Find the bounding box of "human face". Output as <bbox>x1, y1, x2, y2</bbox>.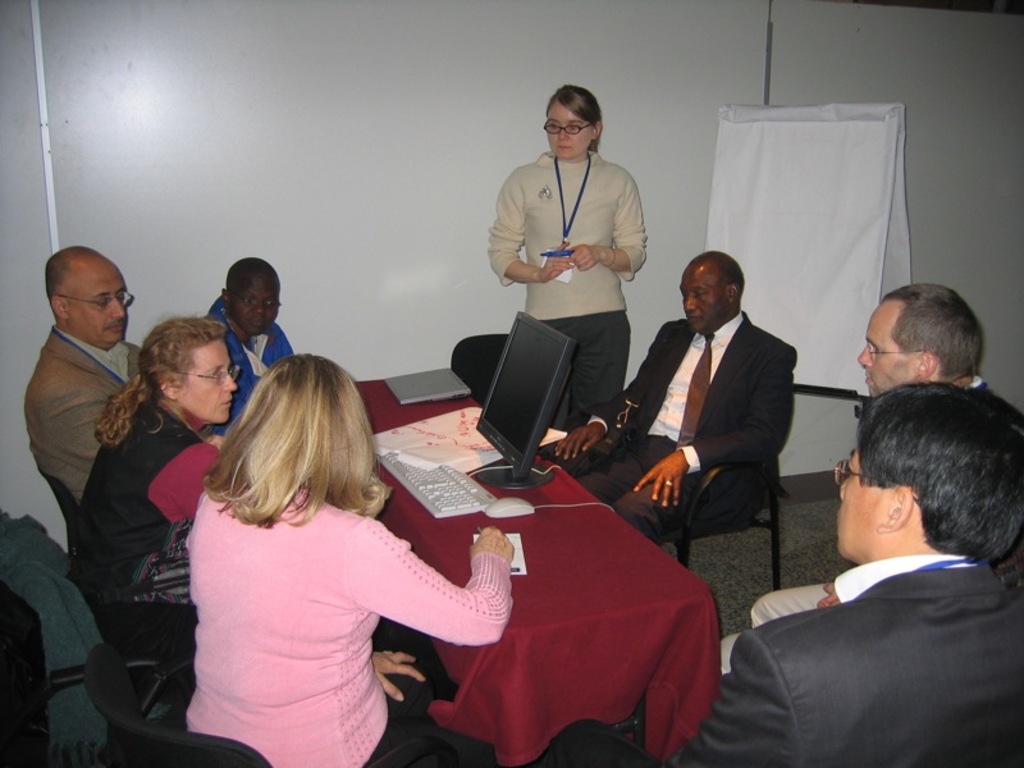
<bbox>70, 261, 127, 346</bbox>.
